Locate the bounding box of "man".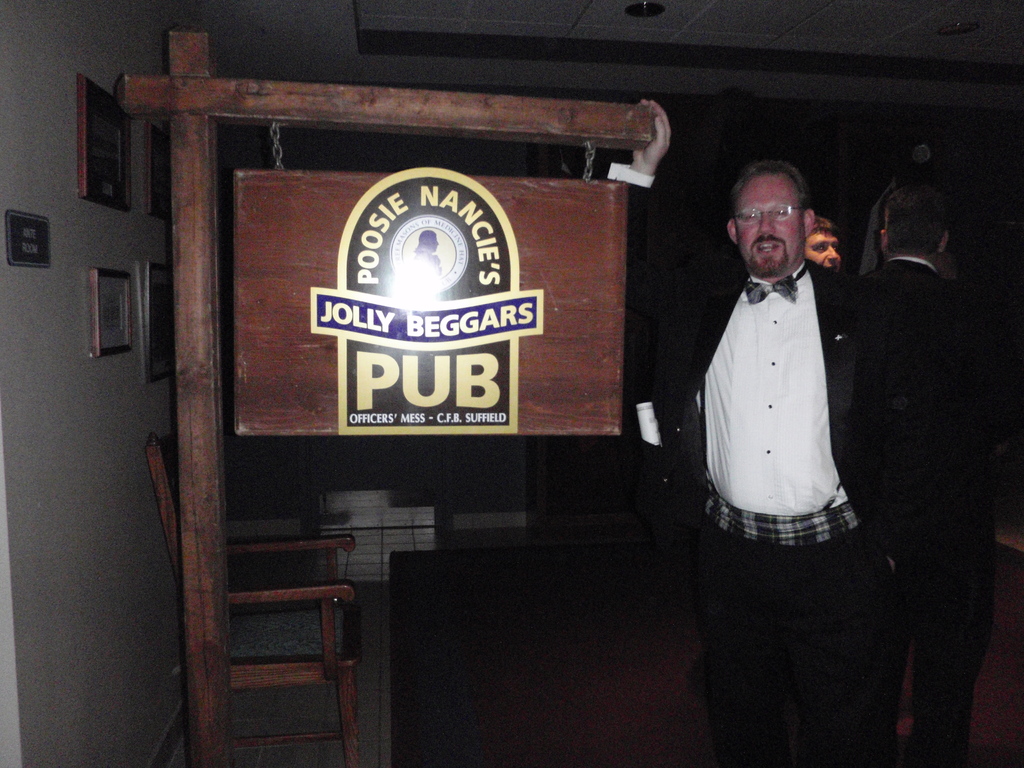
Bounding box: <bbox>595, 97, 943, 767</bbox>.
